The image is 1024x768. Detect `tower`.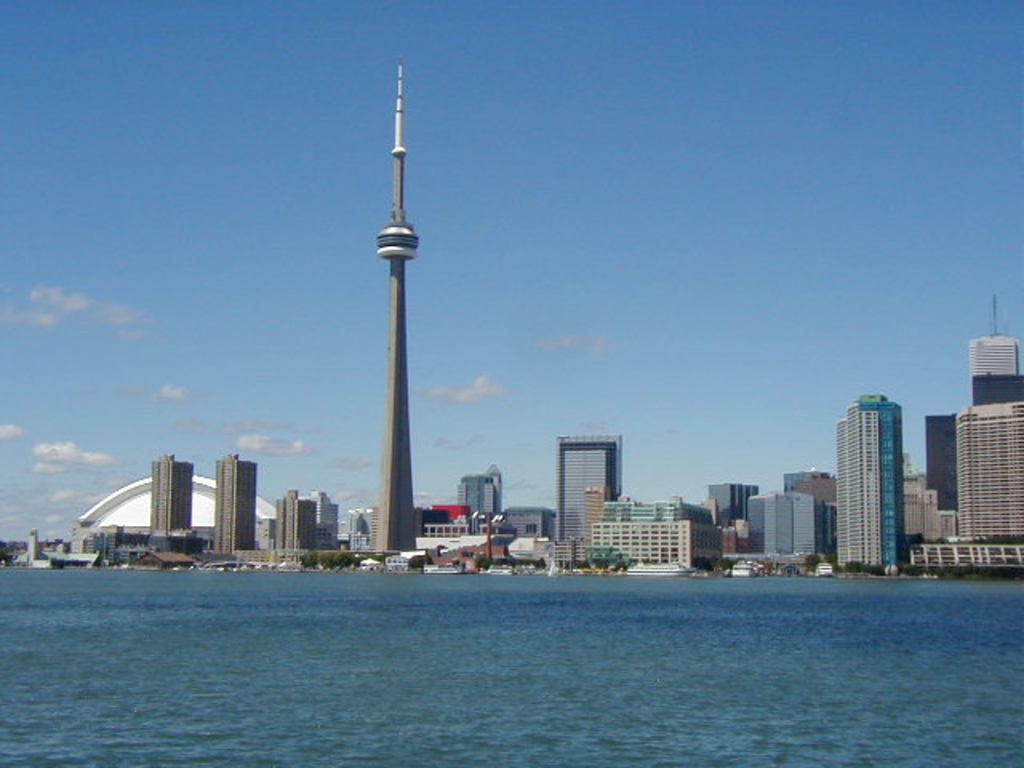
Detection: locate(371, 59, 418, 550).
